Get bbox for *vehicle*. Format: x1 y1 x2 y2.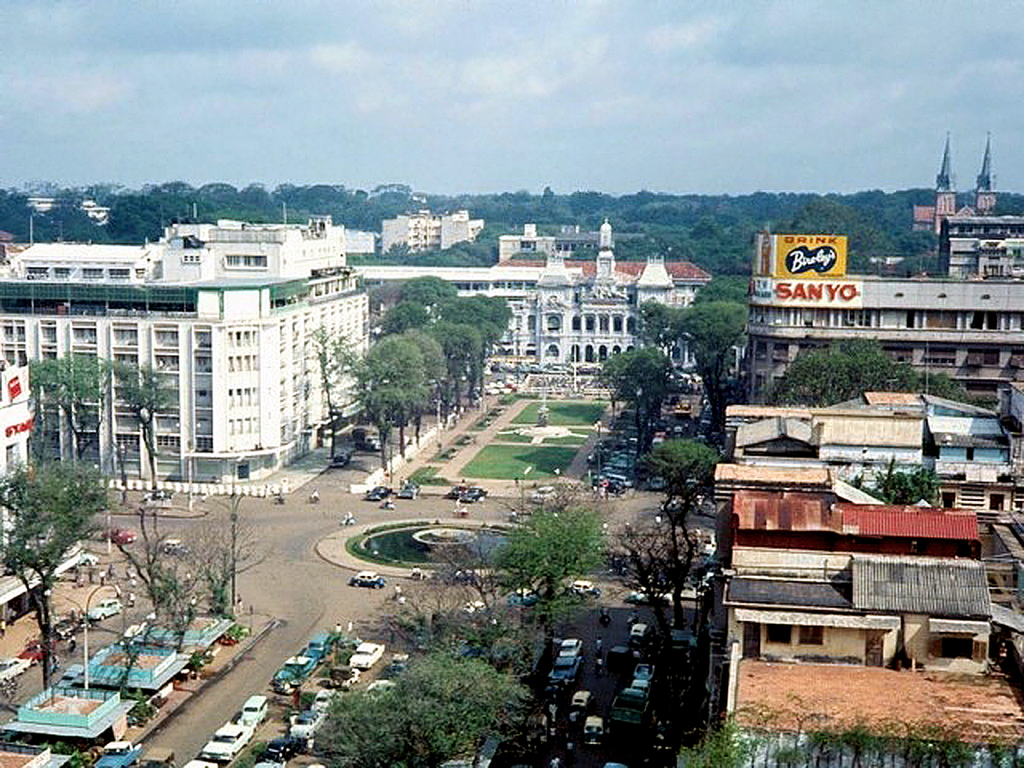
573 577 600 594.
